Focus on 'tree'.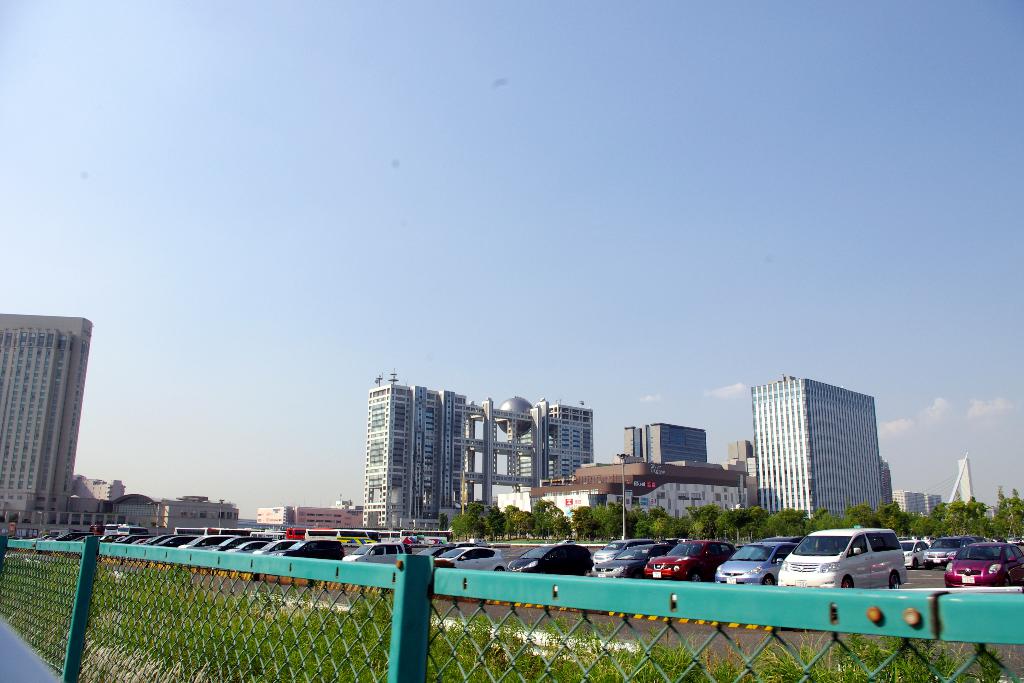
Focused at 470 498 504 550.
